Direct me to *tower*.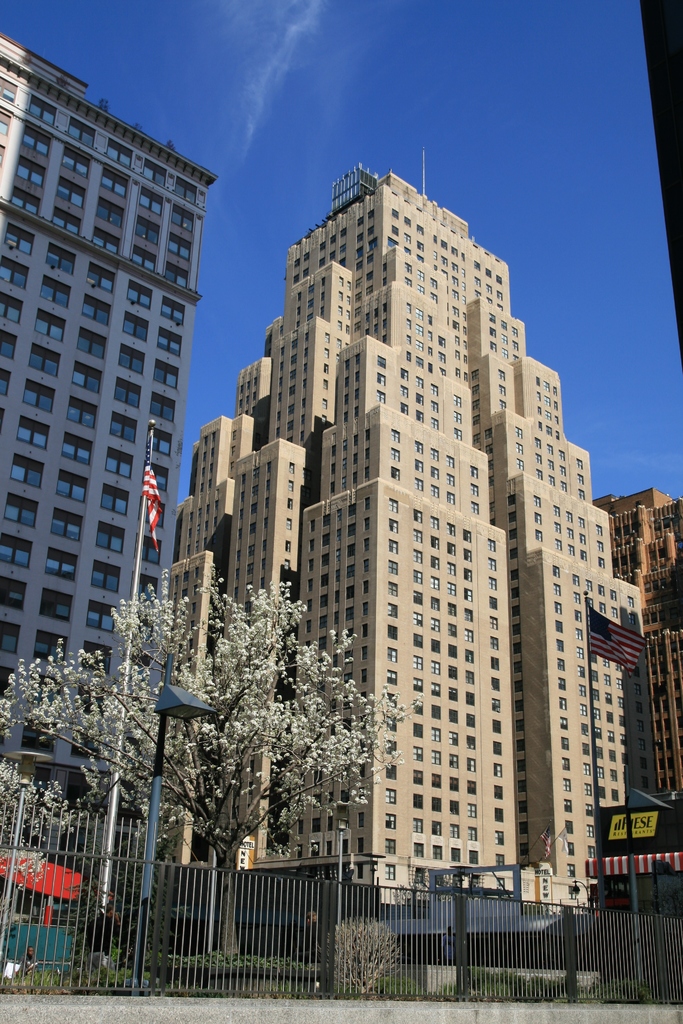
Direction: bbox(170, 147, 649, 893).
